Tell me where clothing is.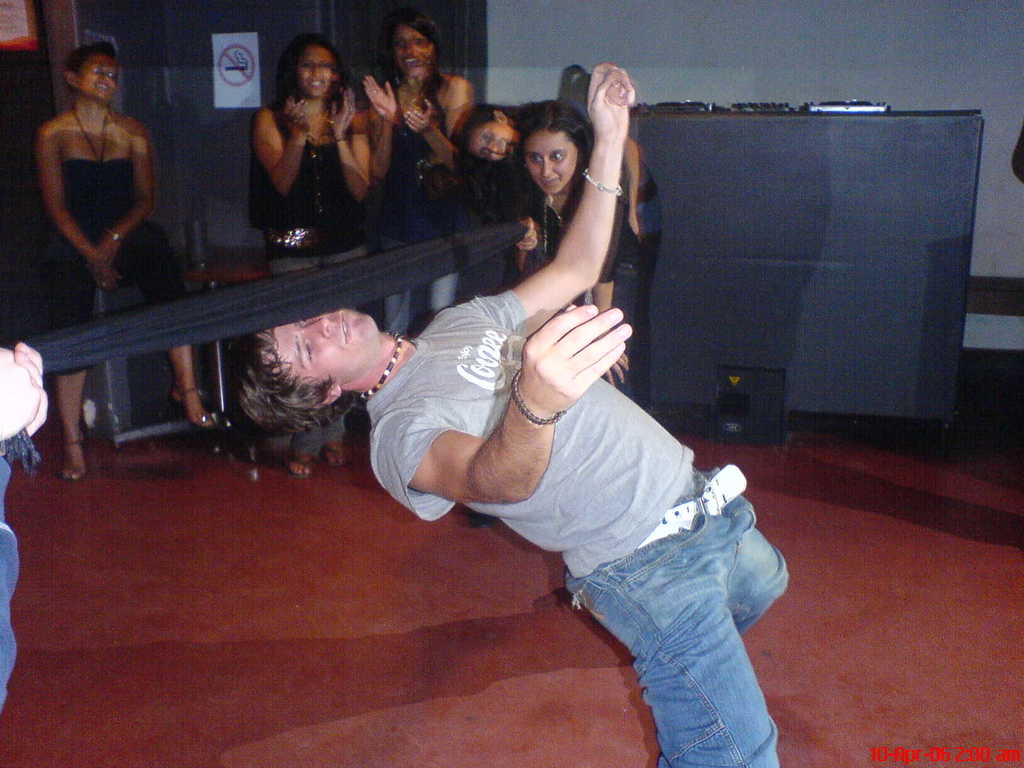
clothing is at (532,160,664,415).
